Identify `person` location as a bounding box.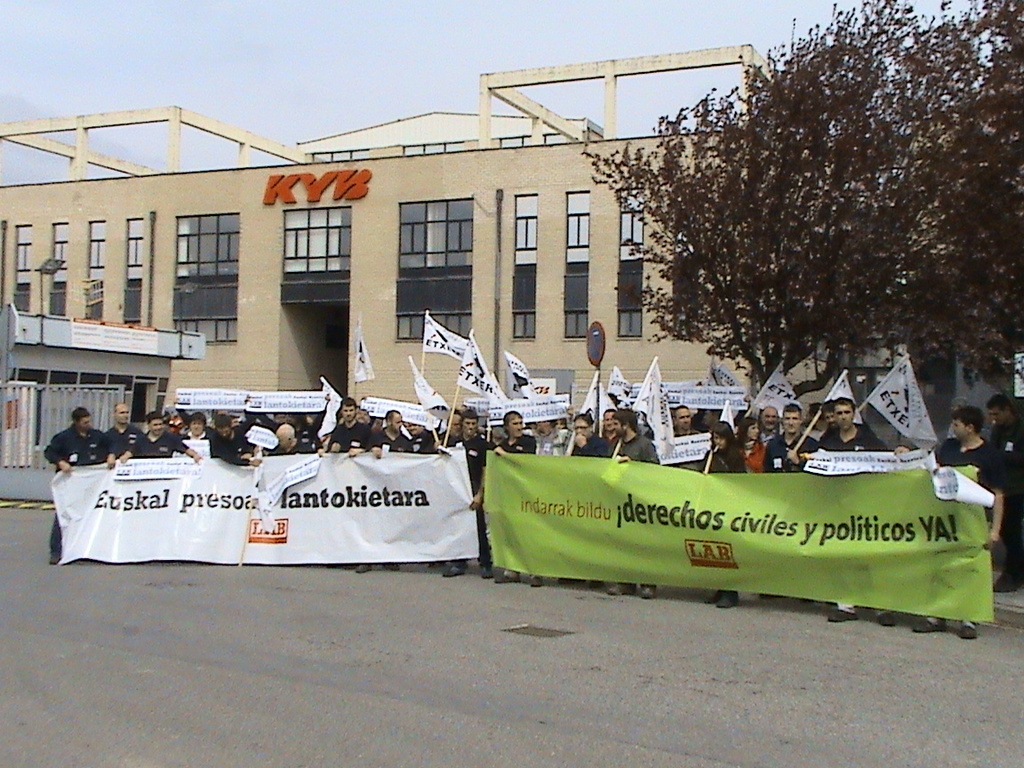
crop(325, 394, 360, 451).
